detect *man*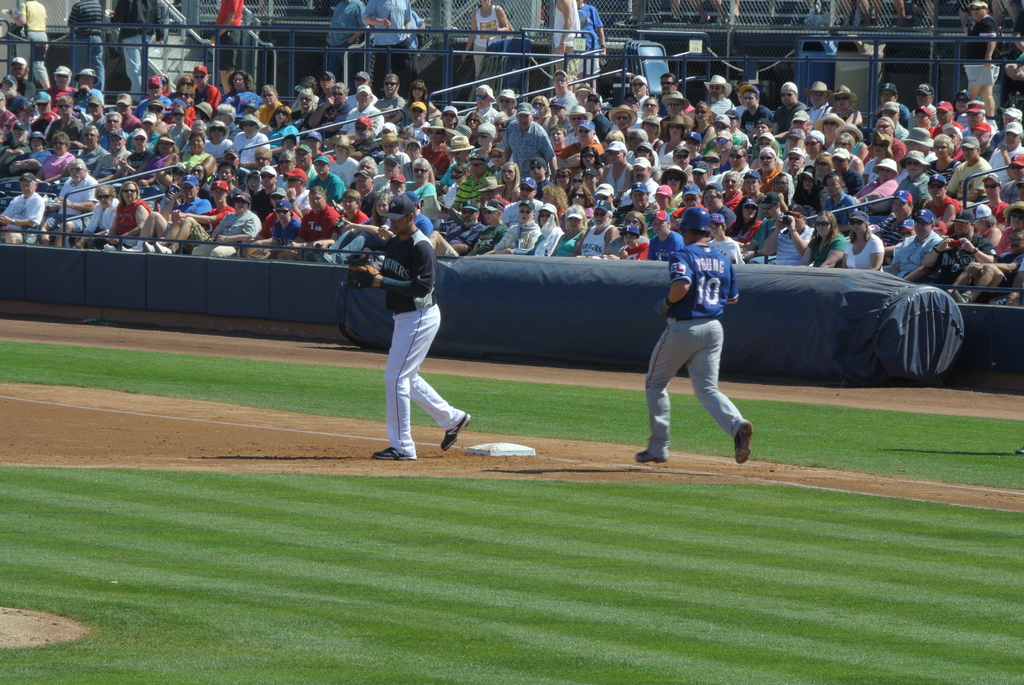
(x1=904, y1=79, x2=934, y2=122)
